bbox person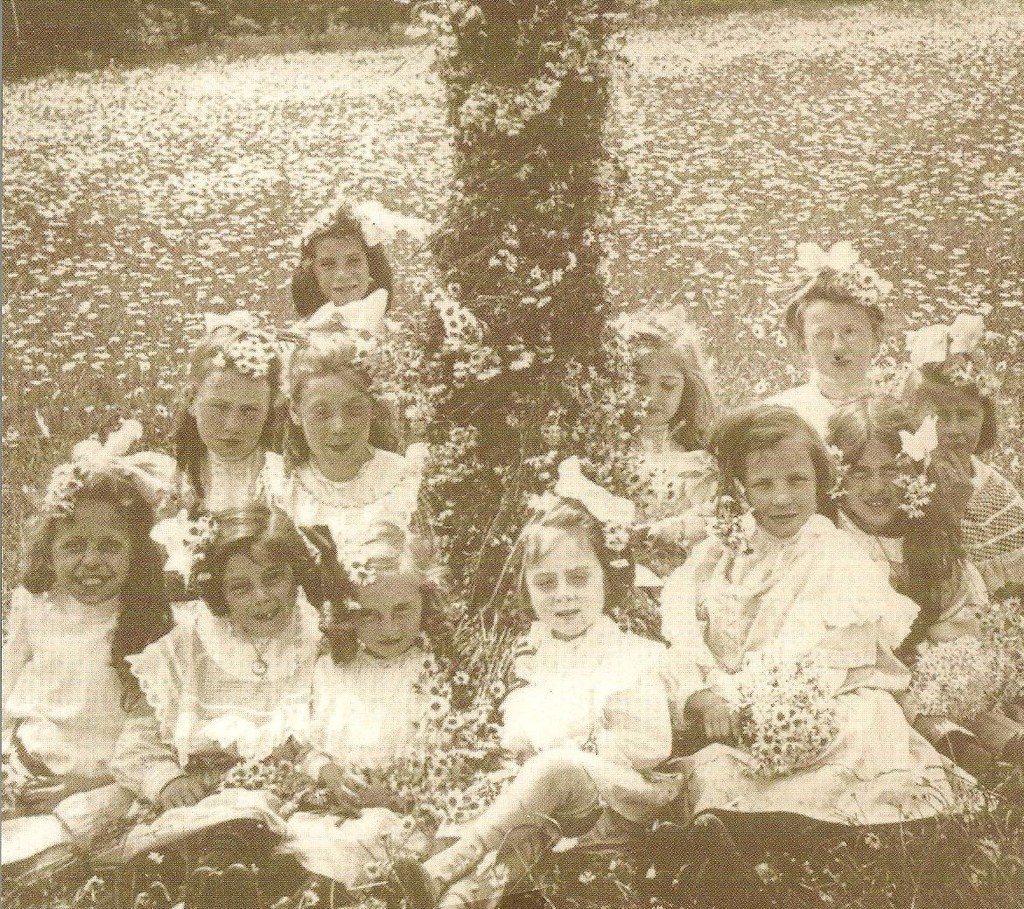
(513,457,640,724)
